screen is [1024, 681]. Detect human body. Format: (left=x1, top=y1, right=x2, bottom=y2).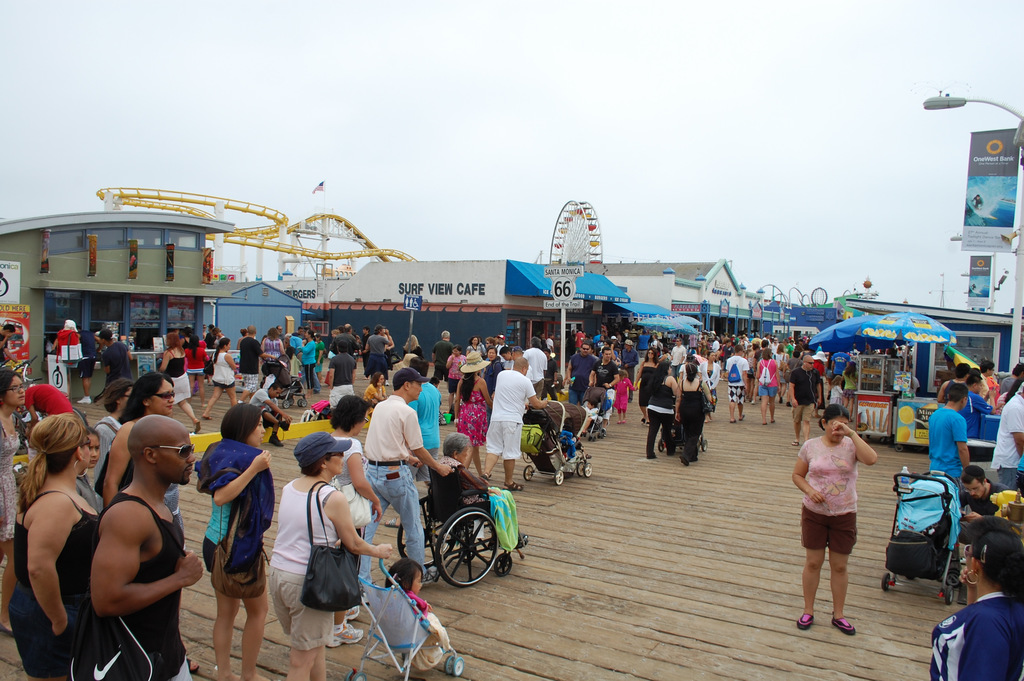
(left=20, top=384, right=77, bottom=427).
